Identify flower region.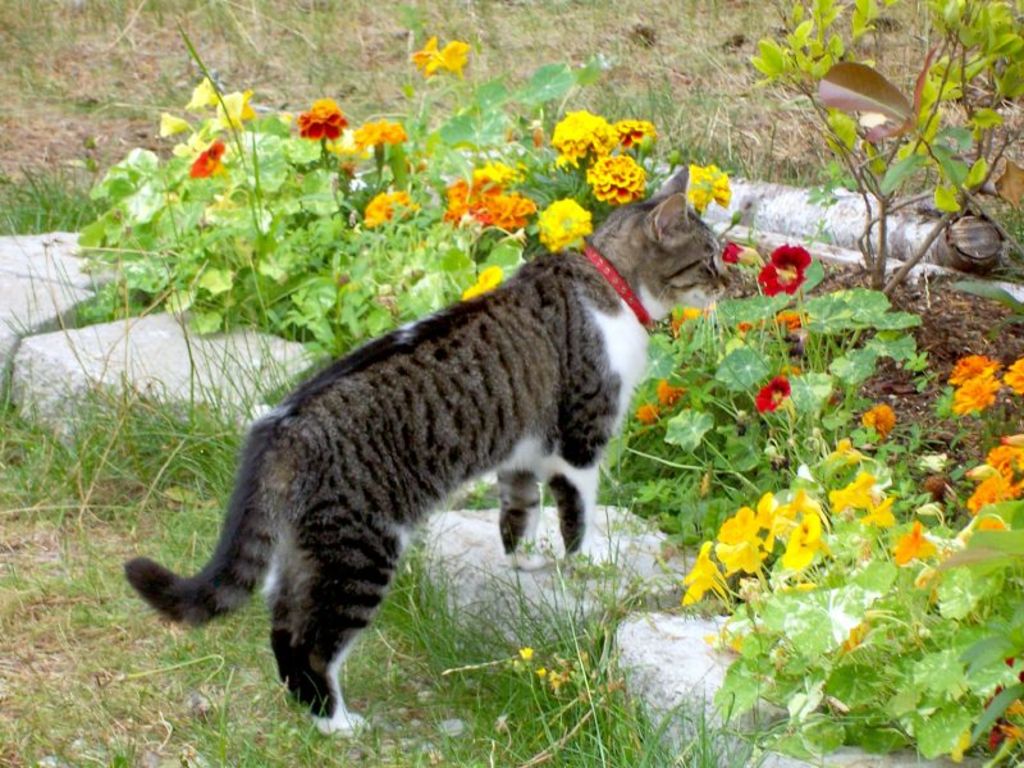
Region: 946 351 998 384.
